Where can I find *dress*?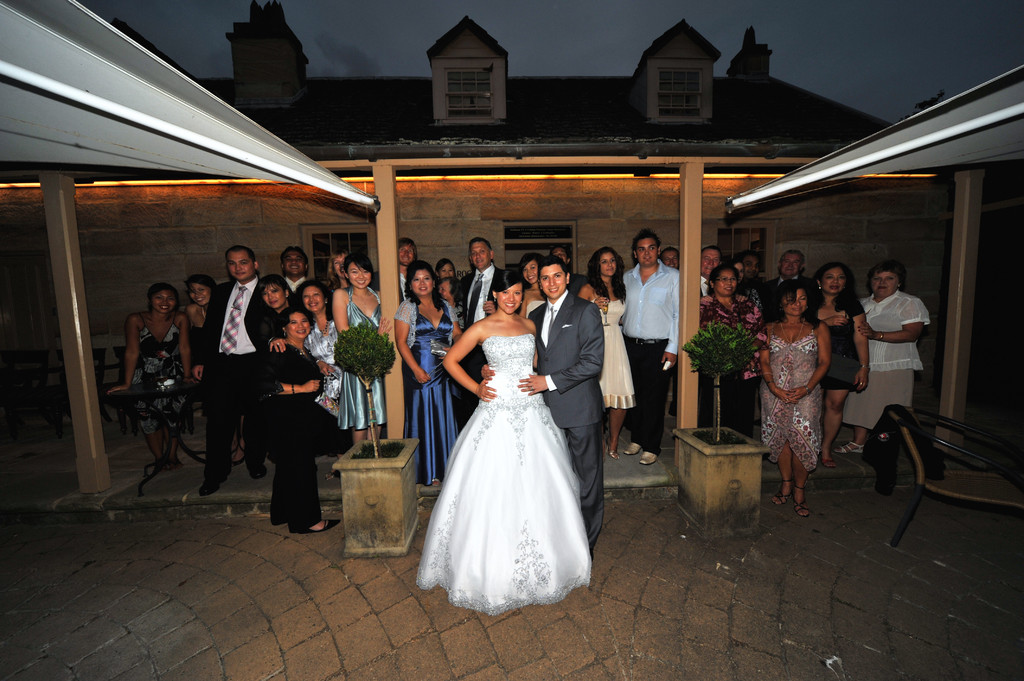
You can find it at bbox=[590, 302, 637, 411].
